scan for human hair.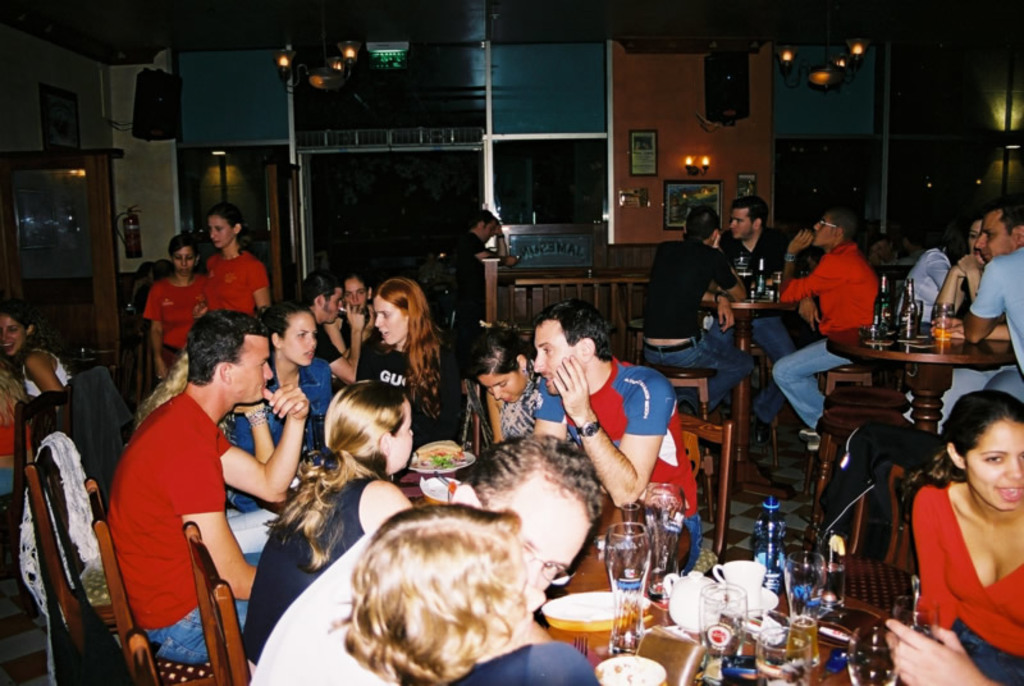
Scan result: box=[458, 431, 609, 532].
